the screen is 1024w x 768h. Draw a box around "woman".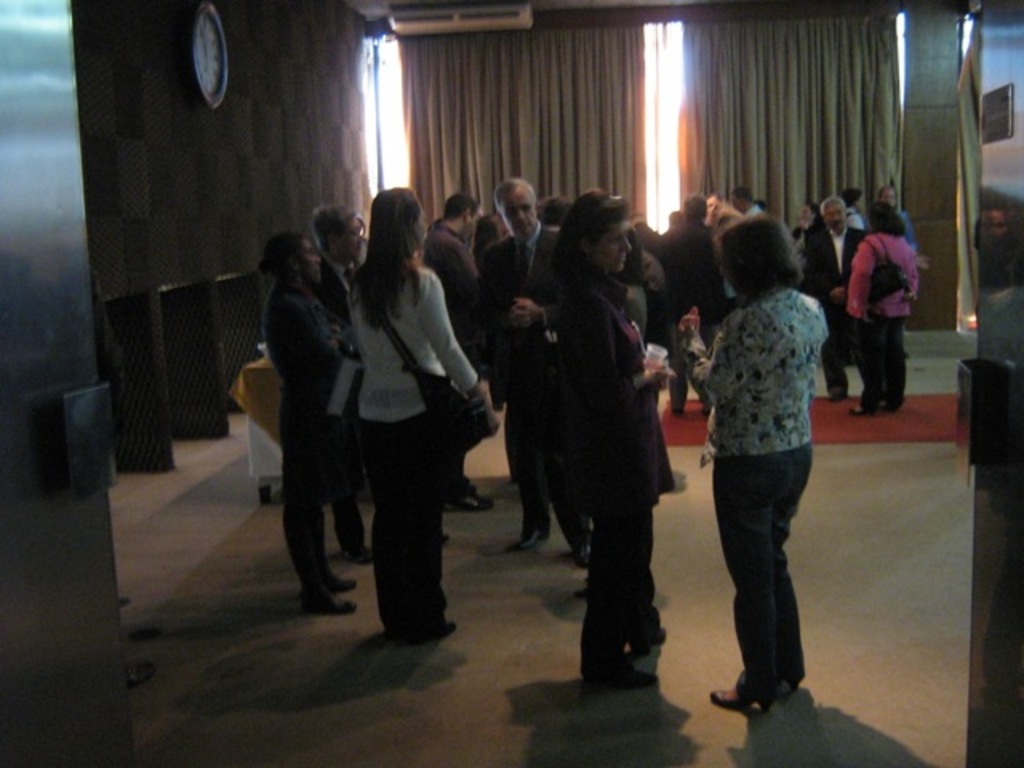
detection(680, 214, 832, 714).
